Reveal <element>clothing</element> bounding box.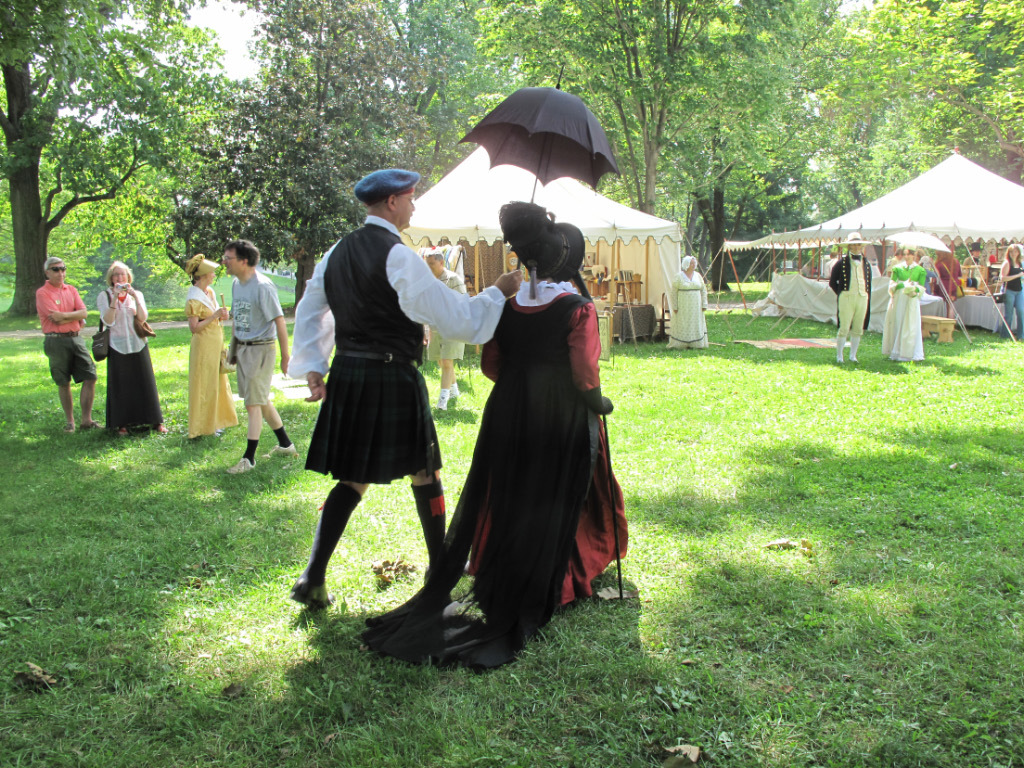
Revealed: (357,268,631,675).
